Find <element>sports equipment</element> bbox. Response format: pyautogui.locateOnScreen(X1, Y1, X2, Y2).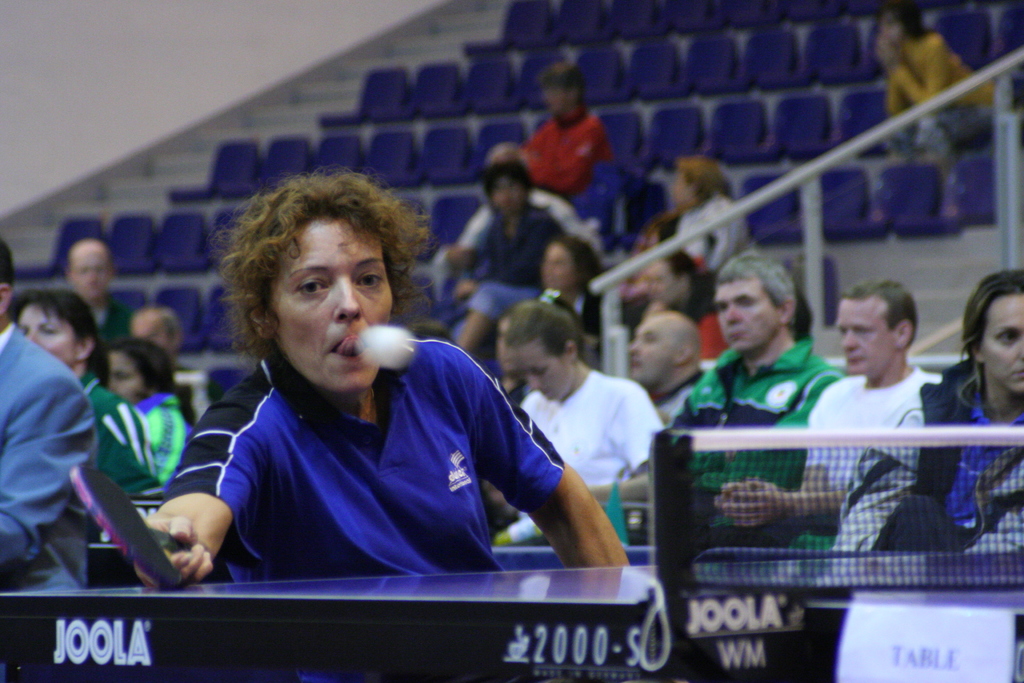
pyautogui.locateOnScreen(70, 467, 195, 595).
